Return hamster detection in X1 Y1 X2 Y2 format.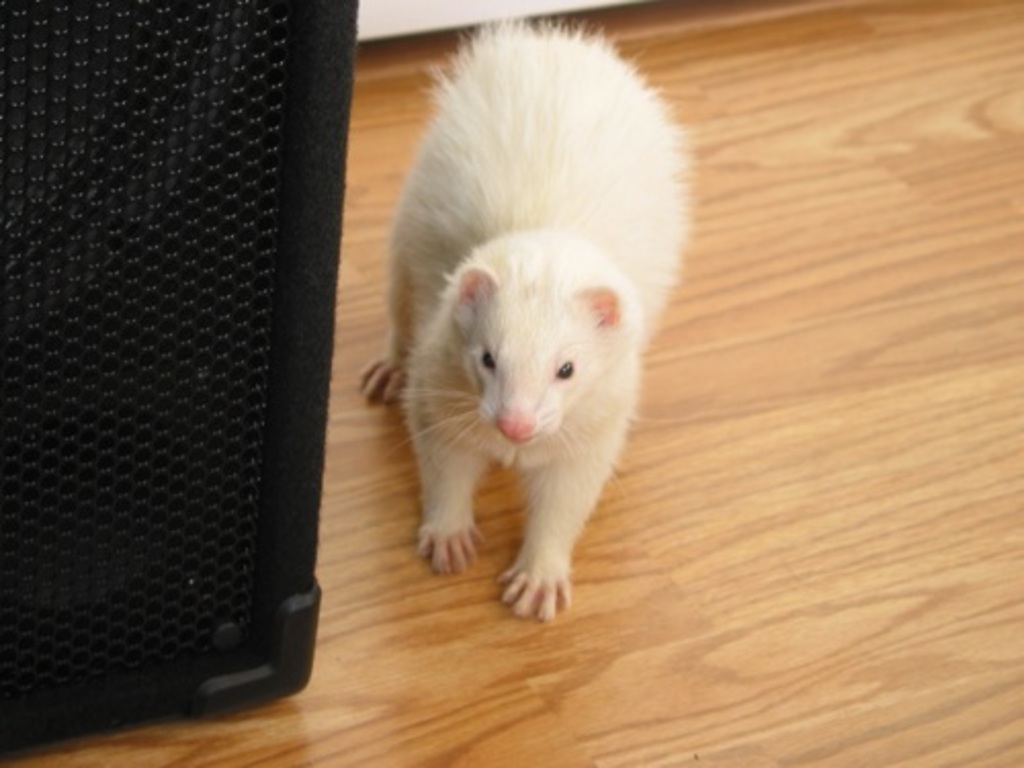
356 10 692 618.
